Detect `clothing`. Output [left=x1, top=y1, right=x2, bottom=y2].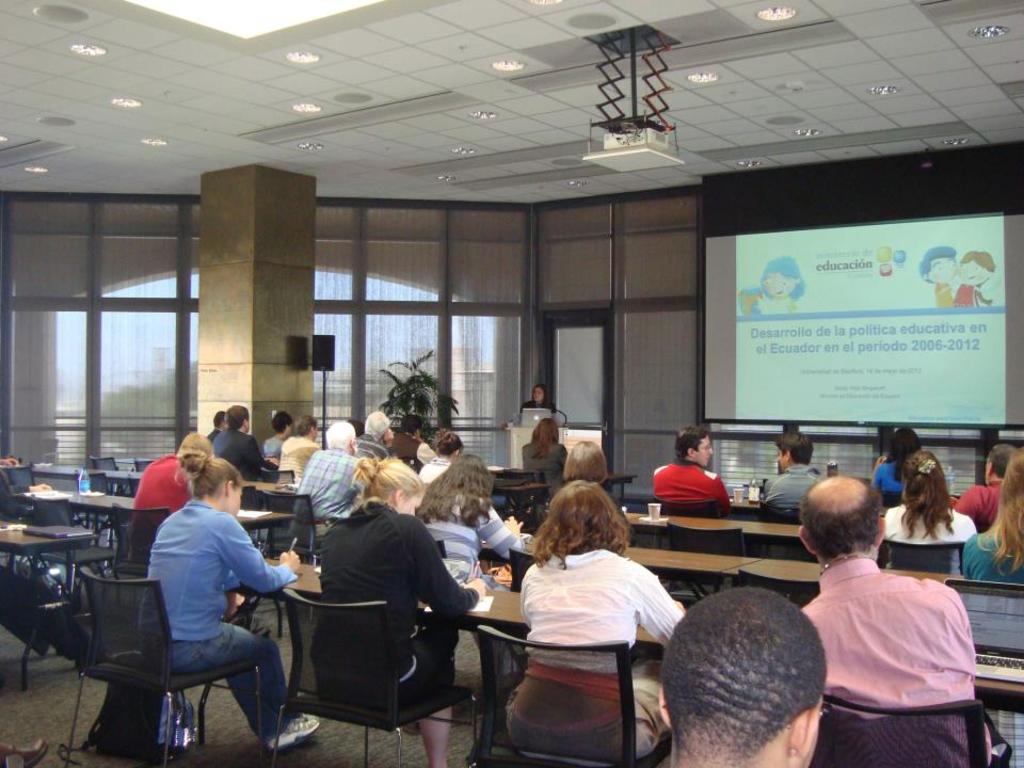
[left=874, top=461, right=916, bottom=492].
